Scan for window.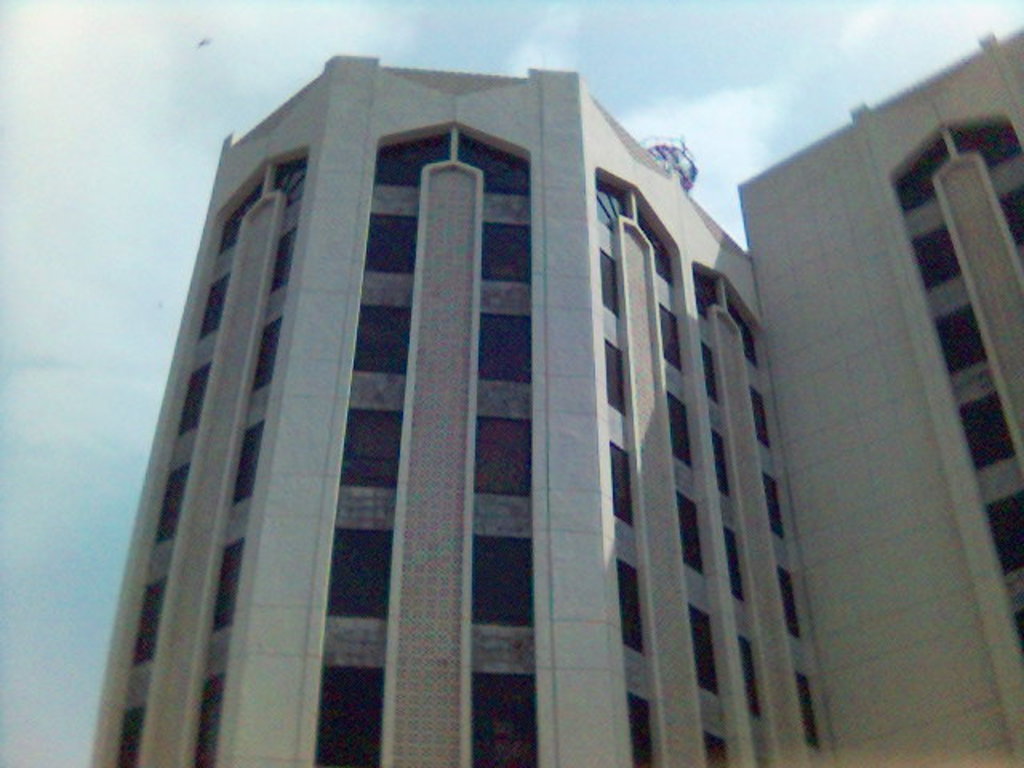
Scan result: [left=483, top=312, right=533, bottom=381].
